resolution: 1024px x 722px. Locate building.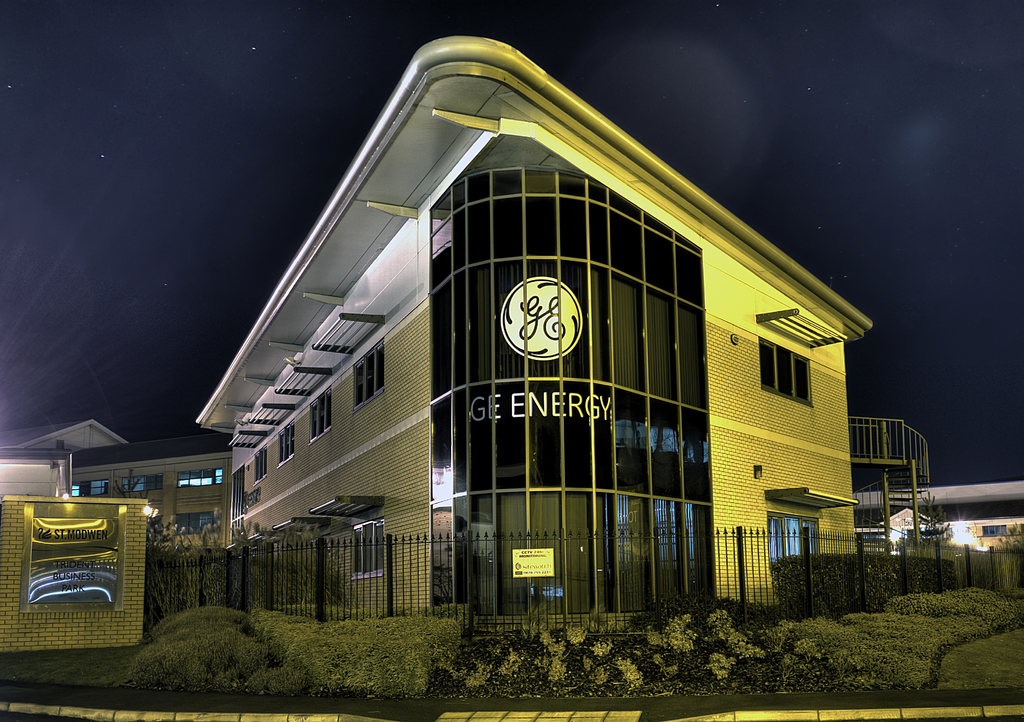
bbox=[193, 33, 871, 629].
